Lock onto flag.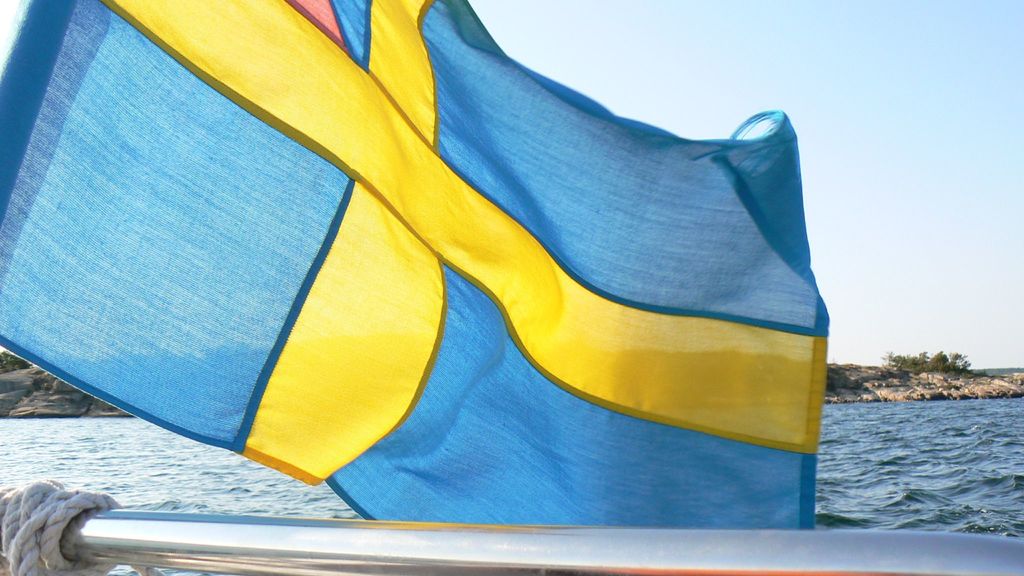
Locked: BBox(0, 0, 832, 534).
